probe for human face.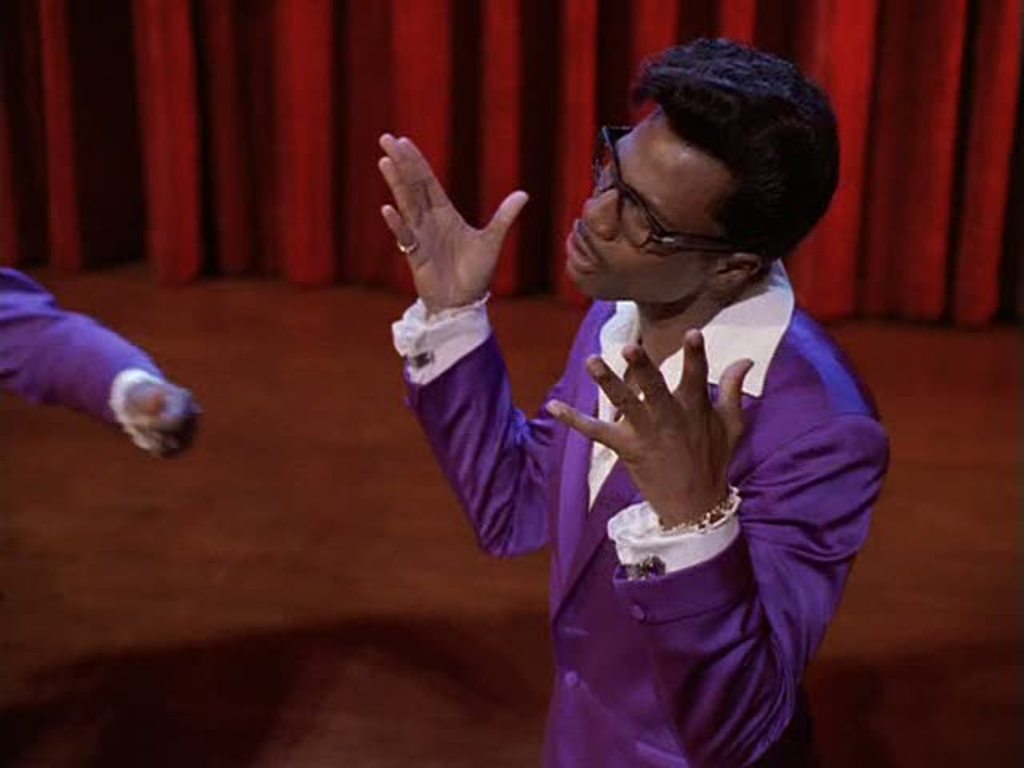
Probe result: (554, 101, 731, 314).
